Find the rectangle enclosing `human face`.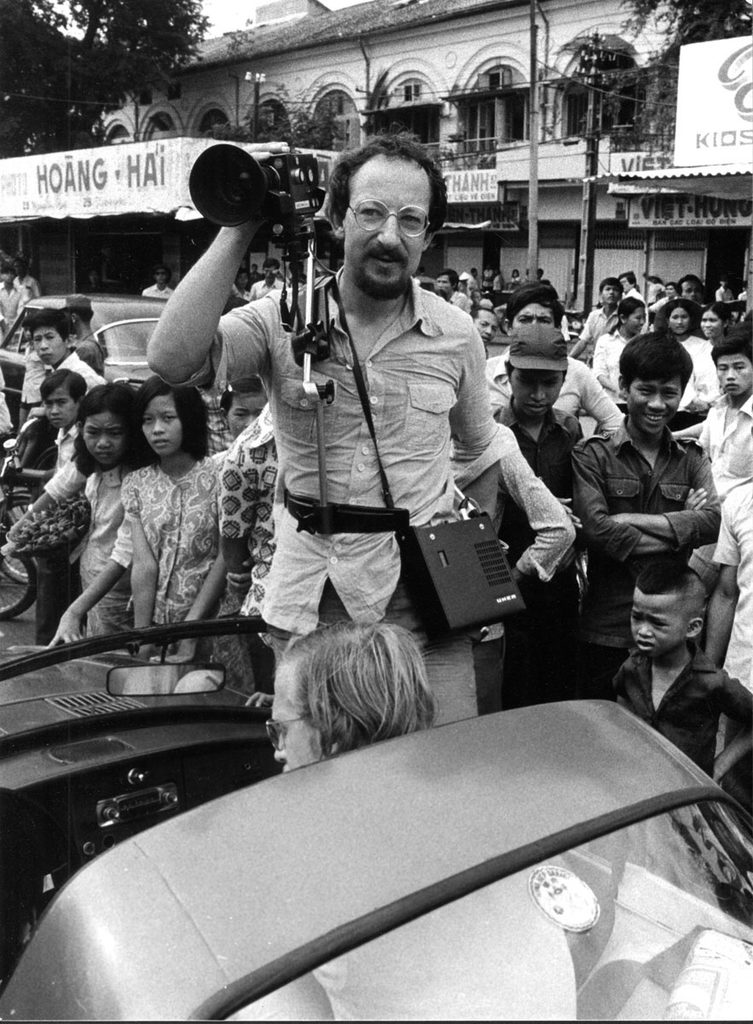
left=264, top=660, right=321, bottom=778.
